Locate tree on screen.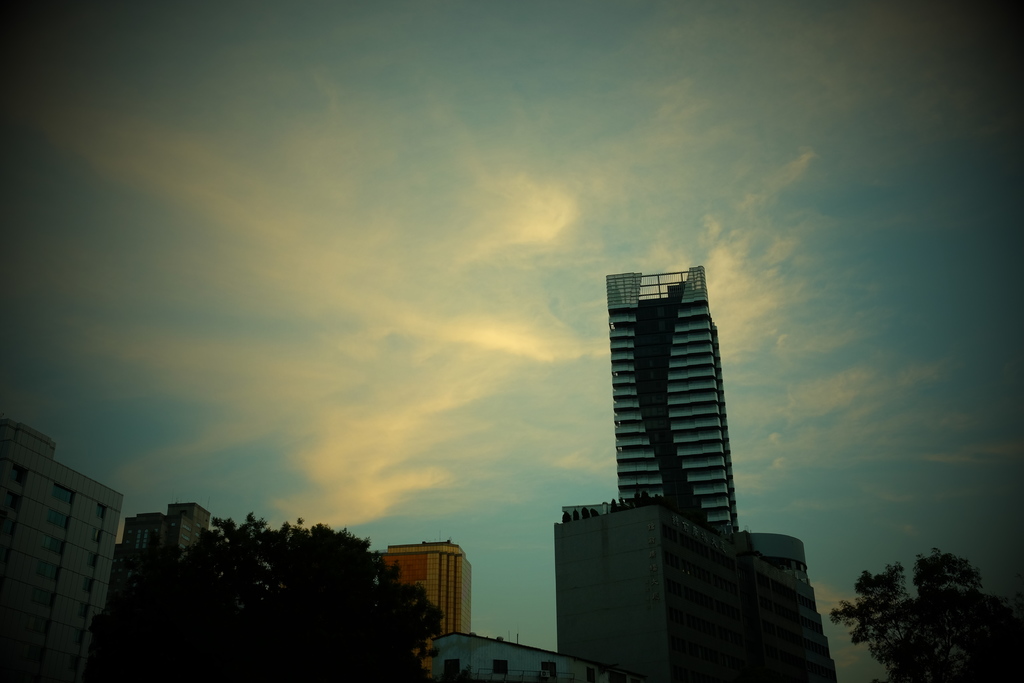
On screen at box(824, 547, 1018, 682).
